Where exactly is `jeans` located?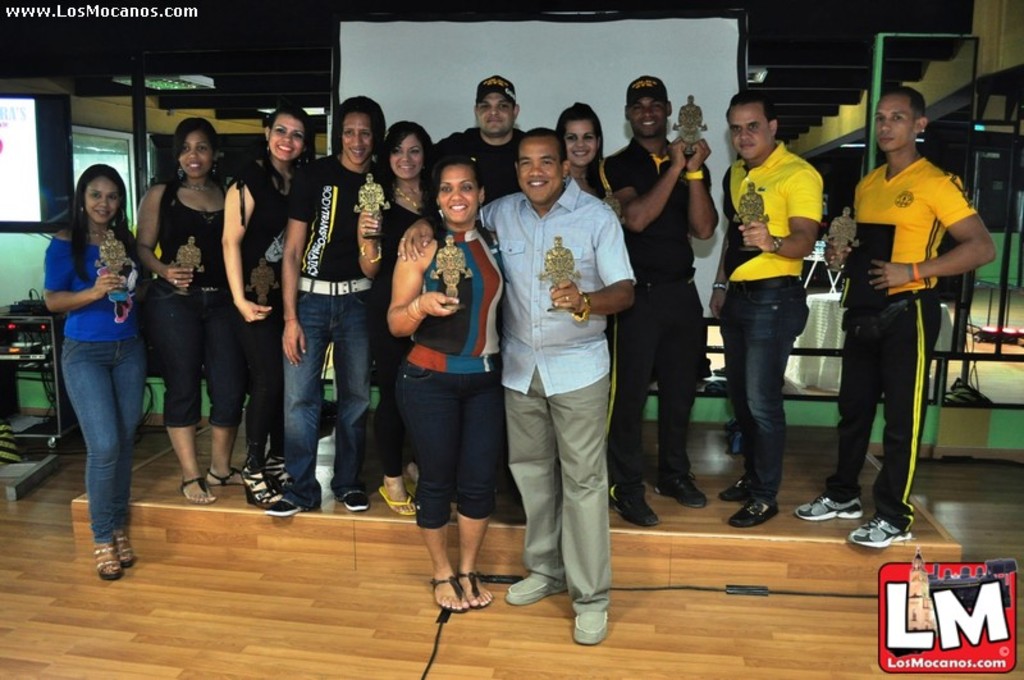
Its bounding box is crop(49, 324, 142, 567).
